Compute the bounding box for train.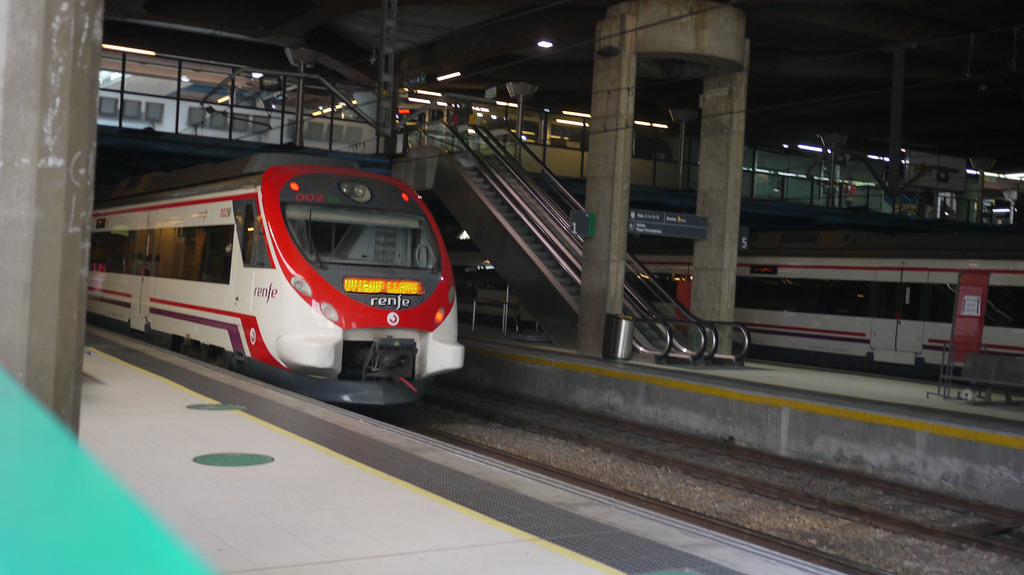
Rect(636, 226, 1023, 374).
